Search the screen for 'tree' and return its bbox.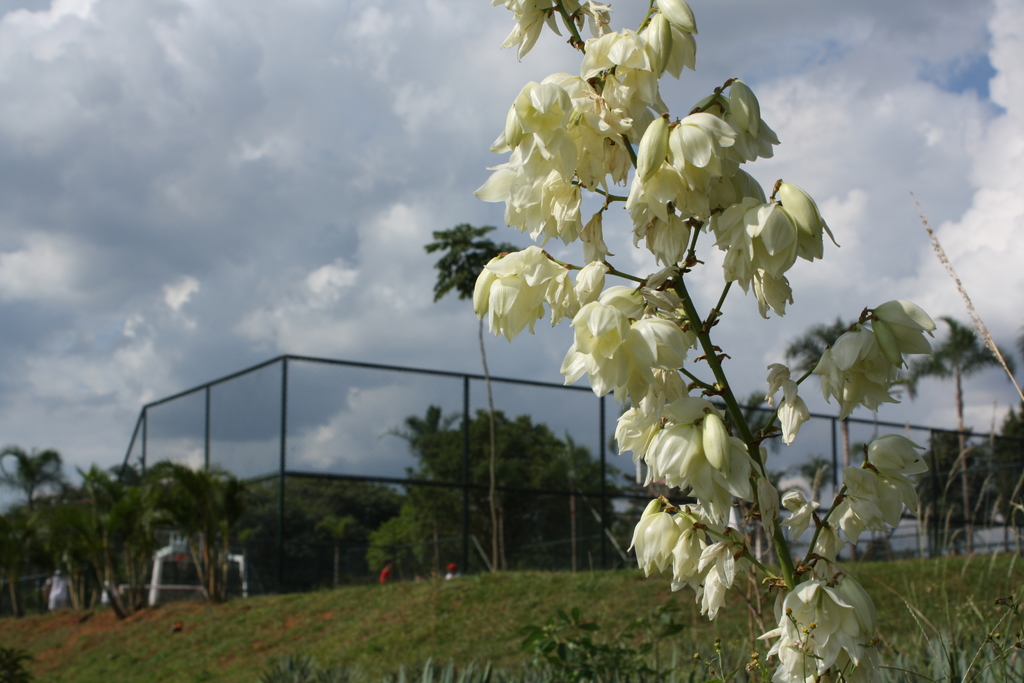
Found: l=780, t=320, r=913, b=559.
